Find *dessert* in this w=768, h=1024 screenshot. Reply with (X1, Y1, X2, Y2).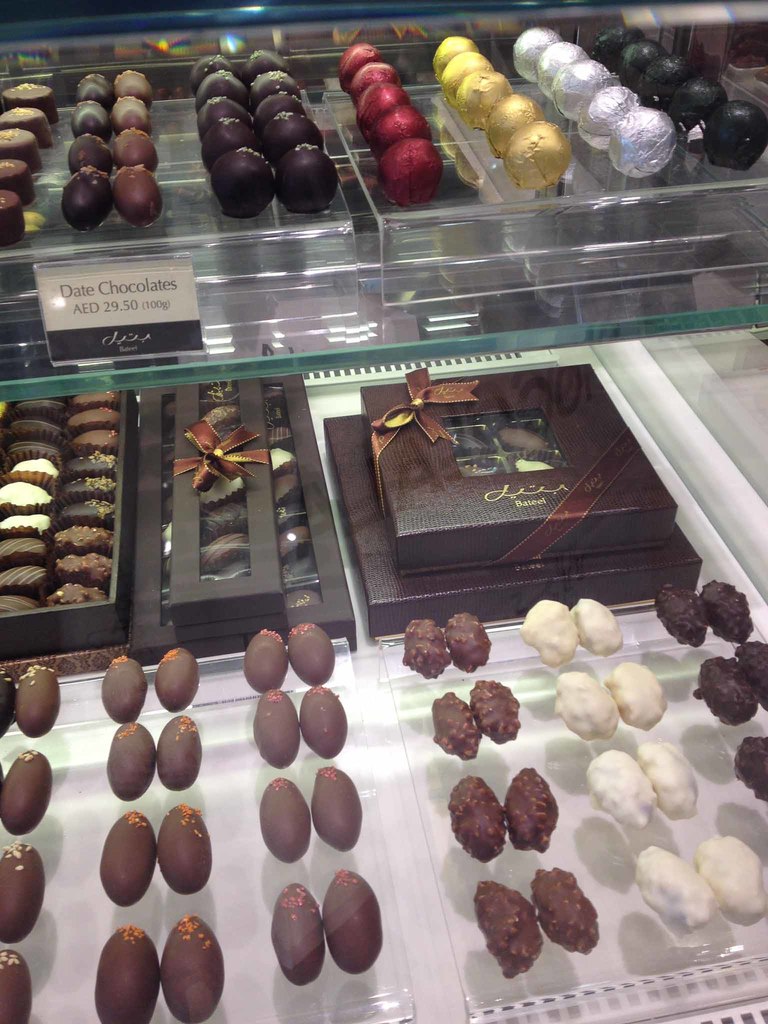
(403, 619, 453, 680).
